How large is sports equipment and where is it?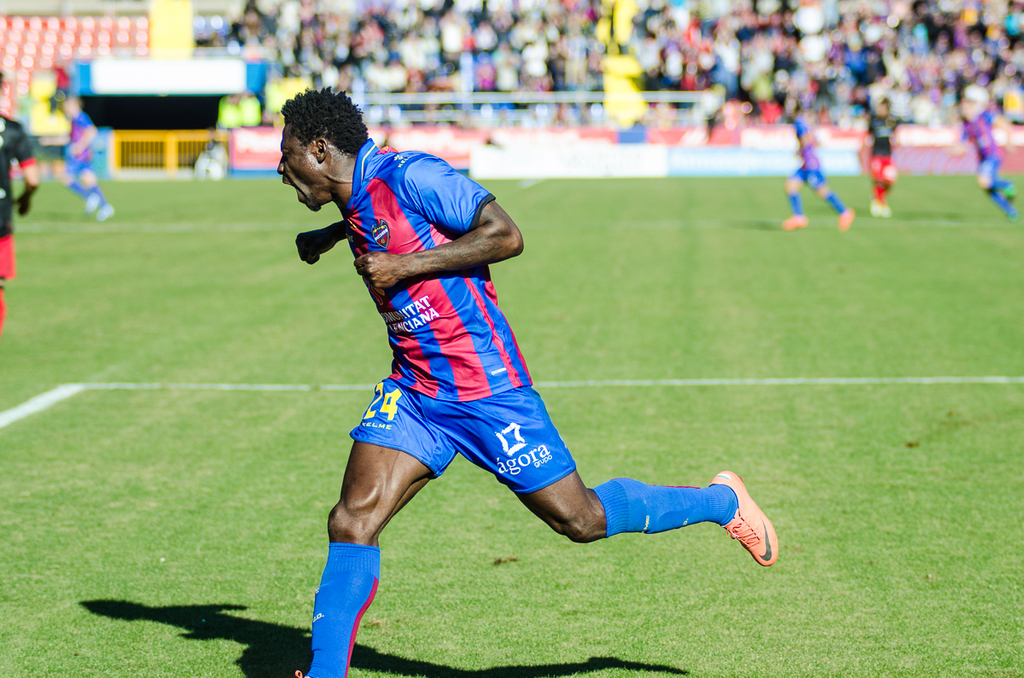
Bounding box: BBox(707, 469, 779, 573).
